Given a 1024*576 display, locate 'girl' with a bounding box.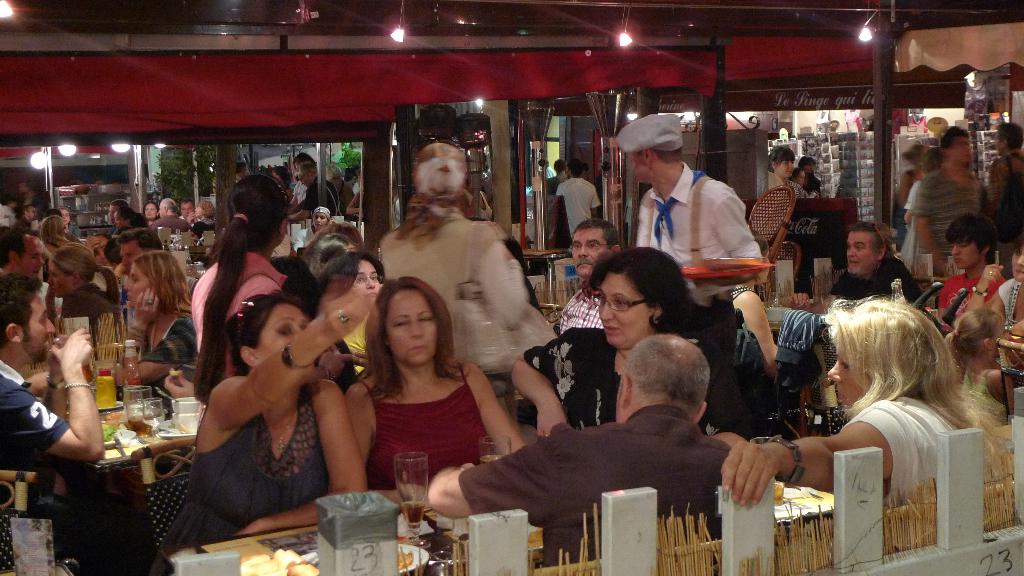
Located: detection(972, 248, 1023, 330).
